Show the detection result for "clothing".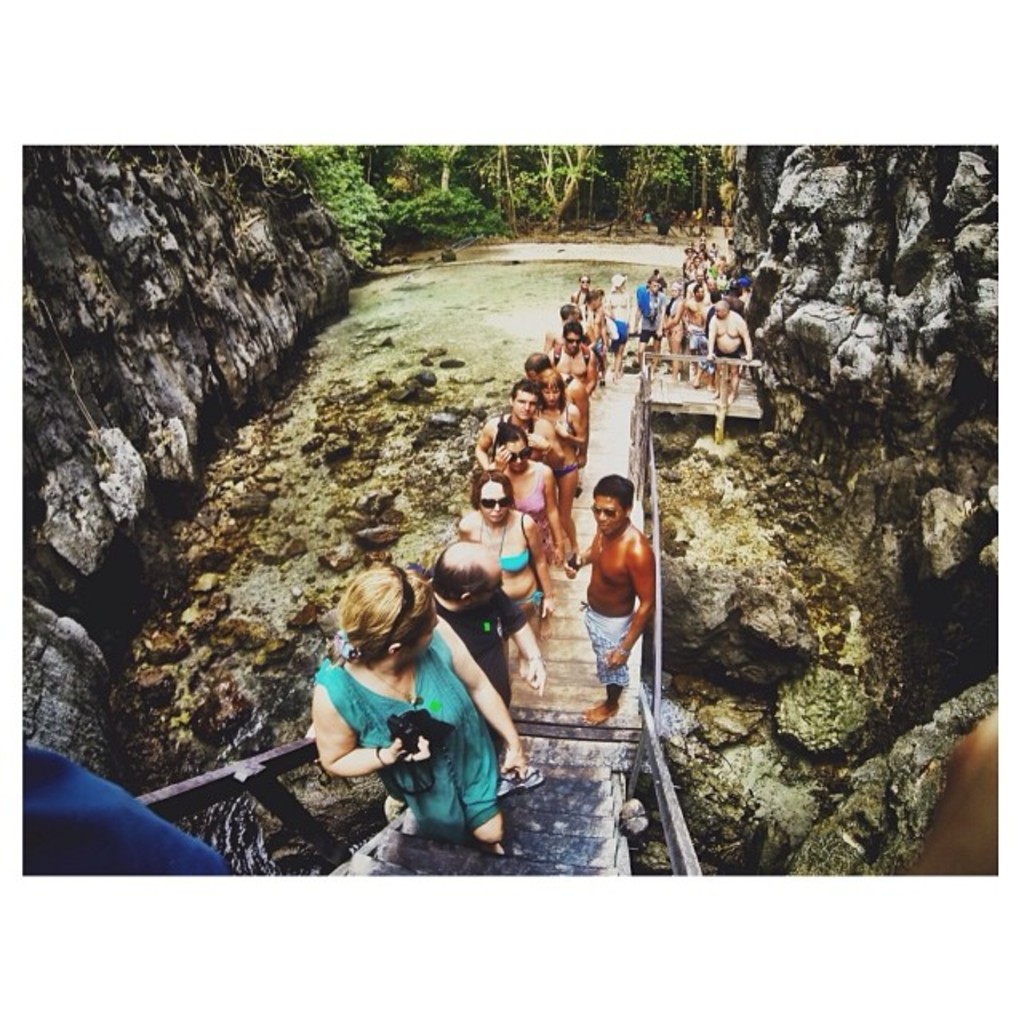
<region>307, 605, 518, 848</region>.
